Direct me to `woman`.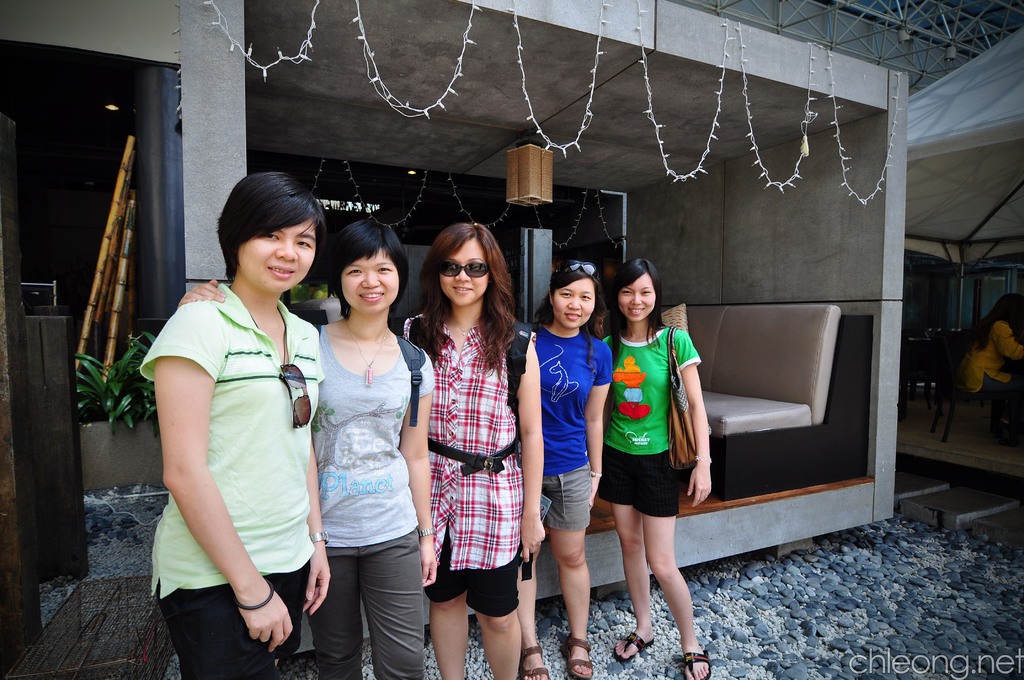
Direction: 402, 222, 543, 679.
